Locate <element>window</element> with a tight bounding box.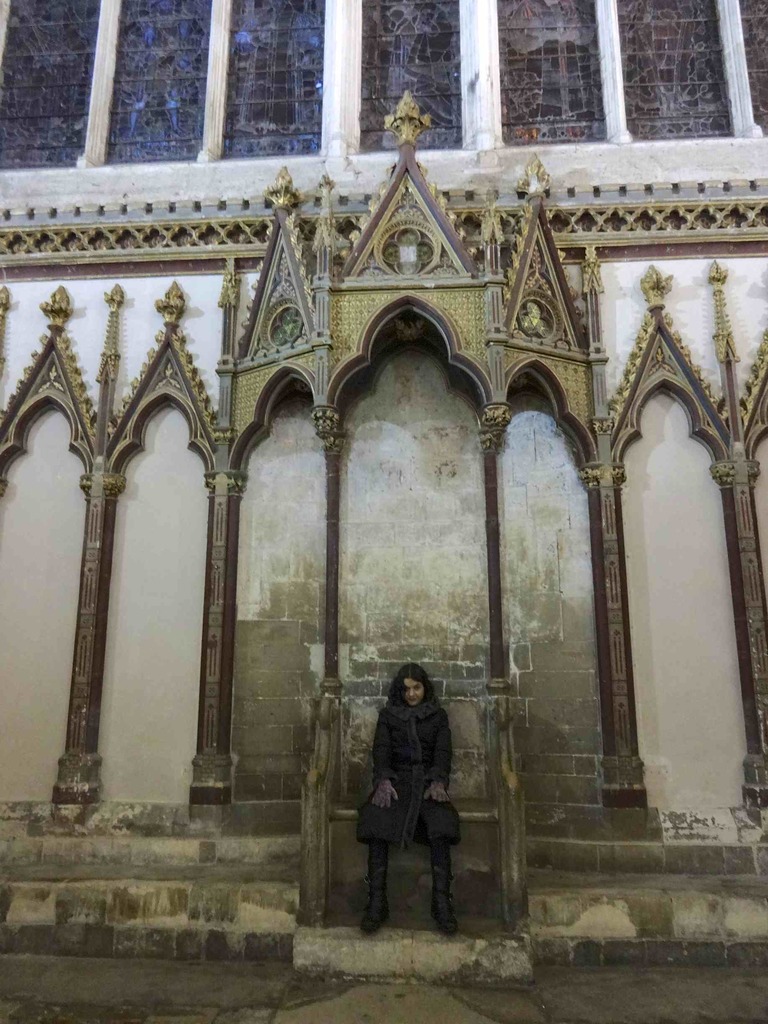
{"left": 107, "top": 0, "right": 216, "bottom": 168}.
